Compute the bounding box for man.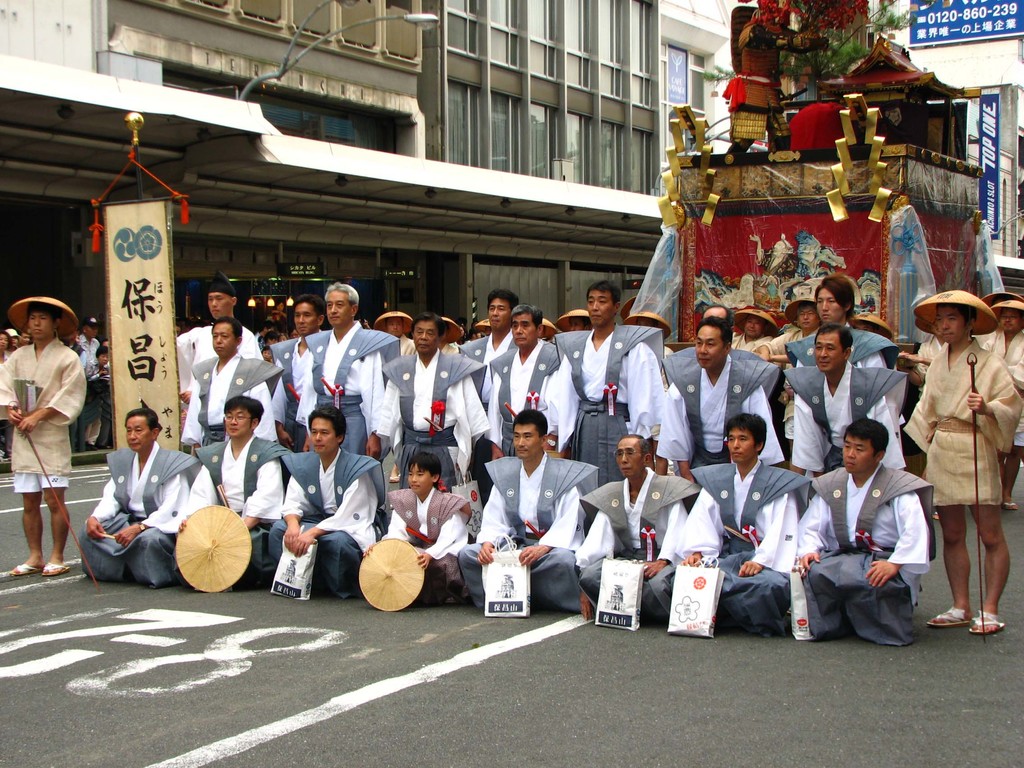
<box>726,303,781,362</box>.
